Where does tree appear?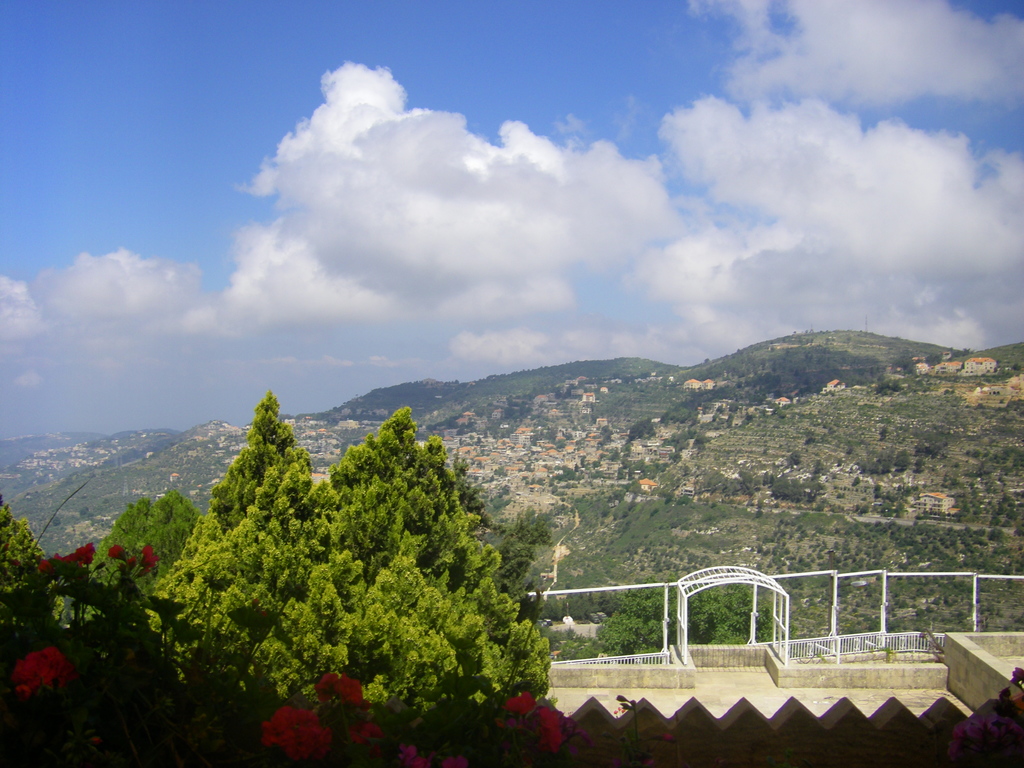
Appears at l=550, t=461, r=571, b=481.
